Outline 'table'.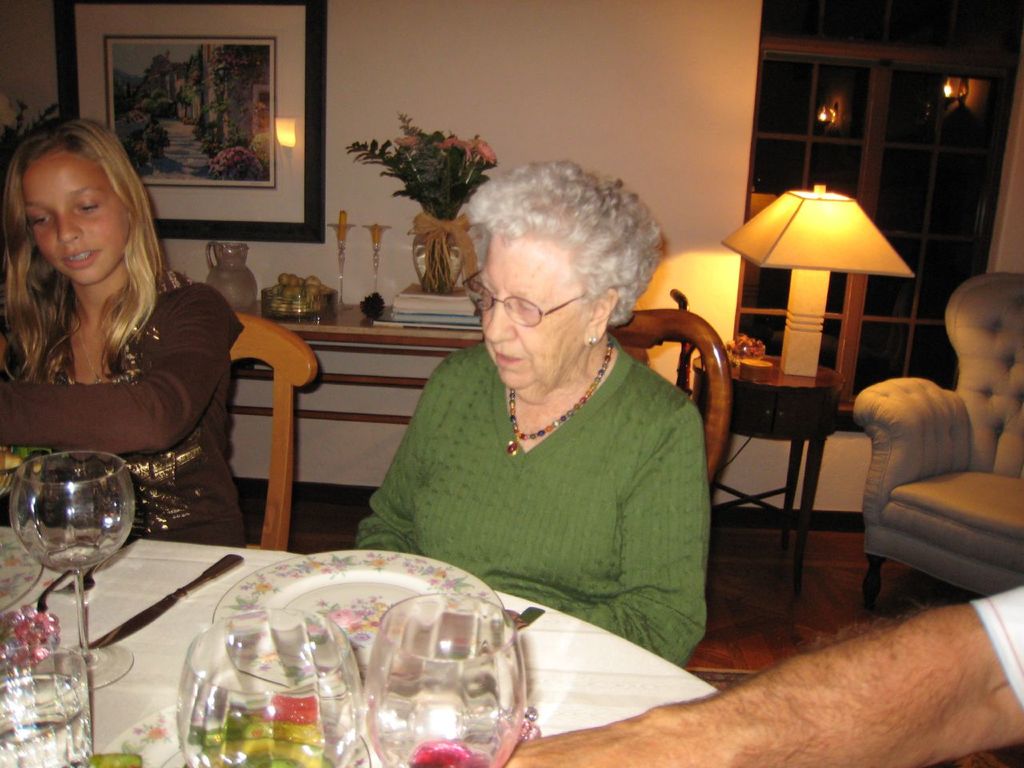
Outline: locate(42, 502, 630, 758).
